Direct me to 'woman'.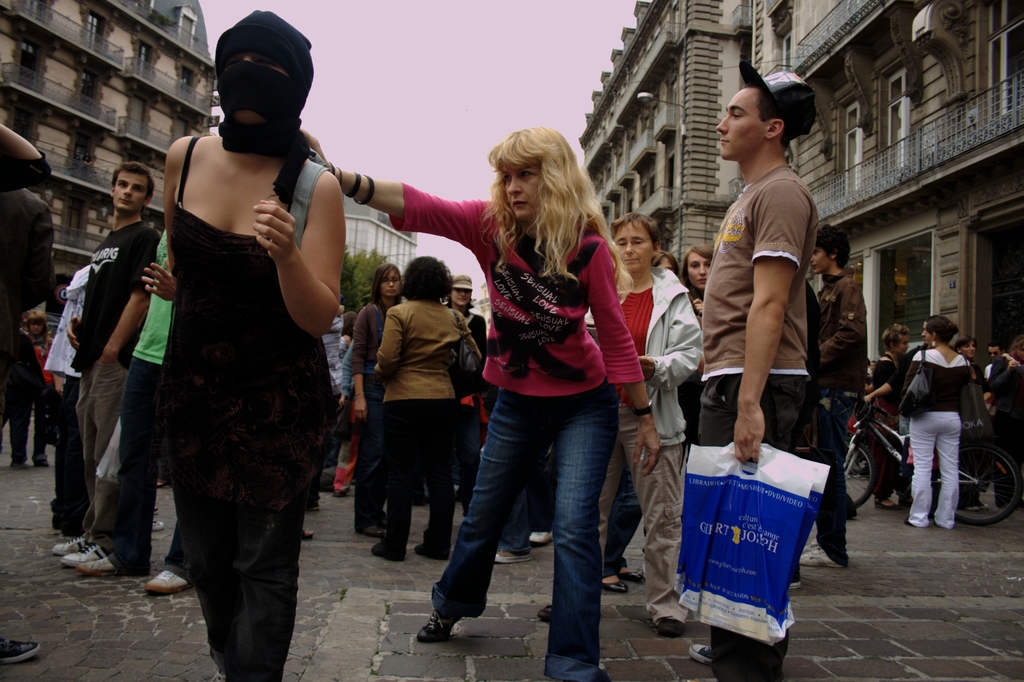
Direction: BBox(298, 126, 662, 681).
